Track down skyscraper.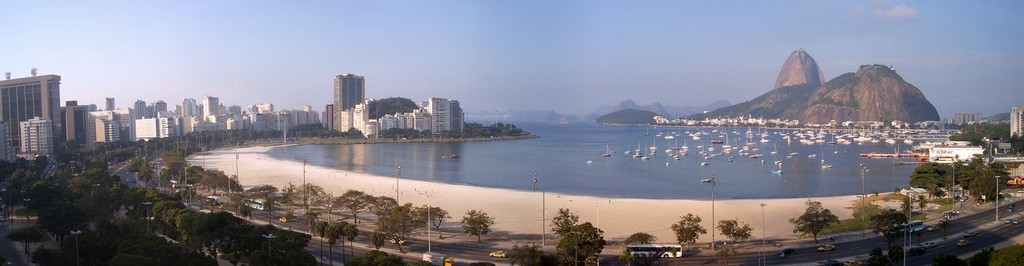
Tracked to detection(19, 112, 61, 156).
